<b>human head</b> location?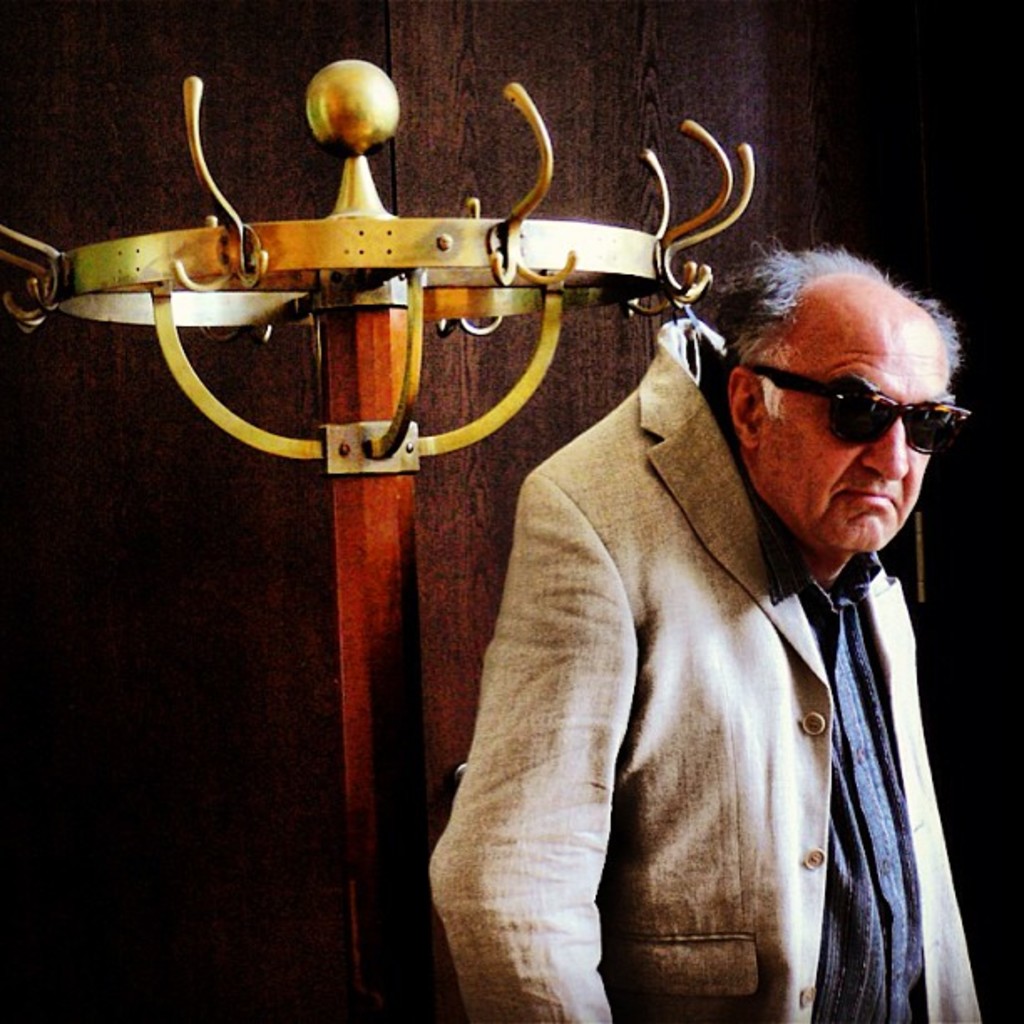
BBox(713, 239, 970, 557)
